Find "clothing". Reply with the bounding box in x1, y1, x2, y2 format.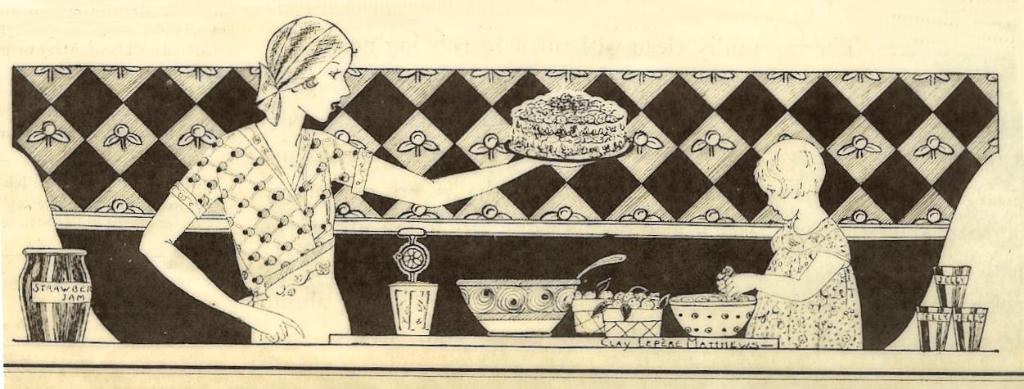
149, 56, 399, 319.
